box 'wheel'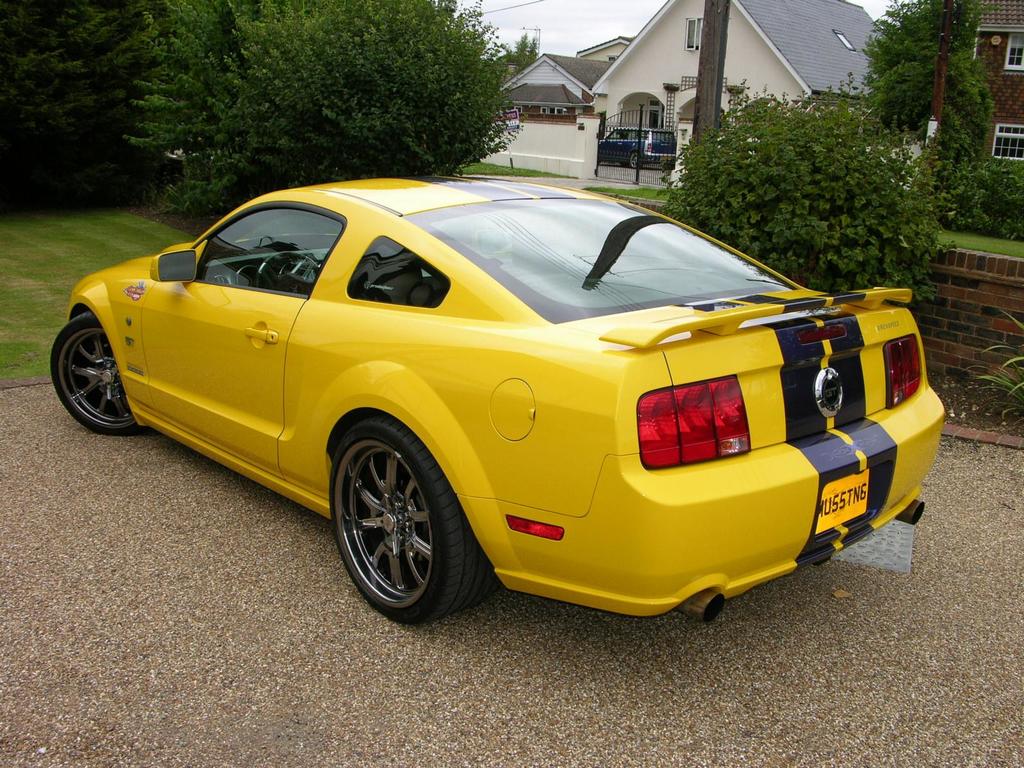
bbox=(49, 309, 157, 442)
